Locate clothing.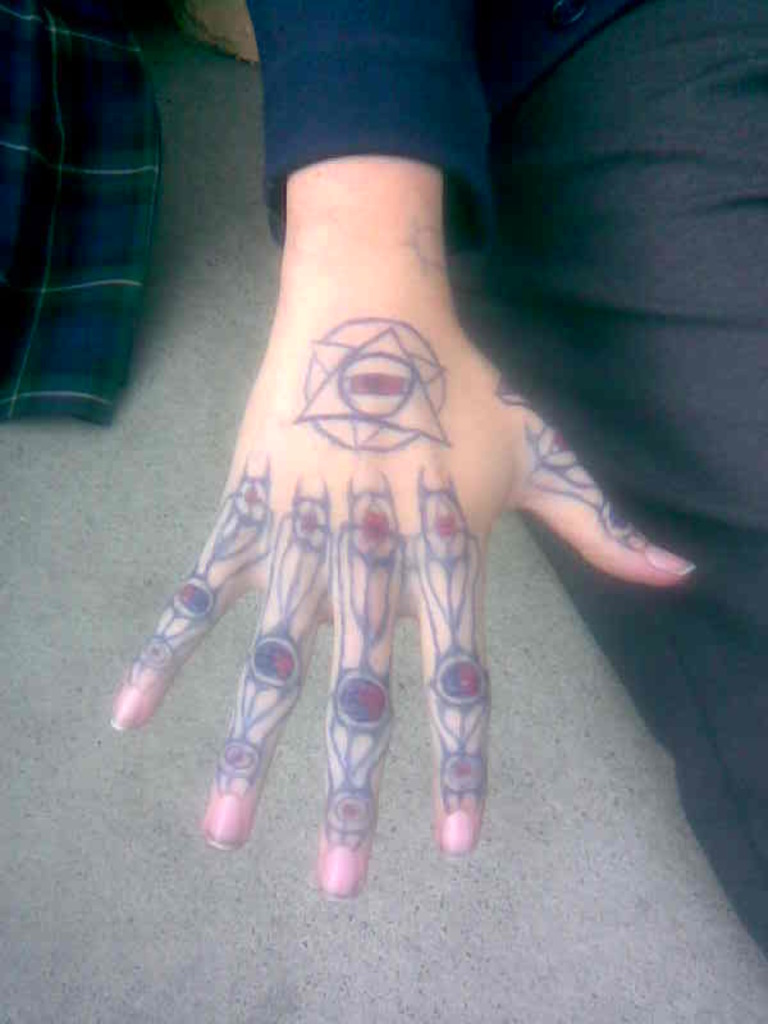
Bounding box: {"x1": 264, "y1": 0, "x2": 767, "y2": 957}.
